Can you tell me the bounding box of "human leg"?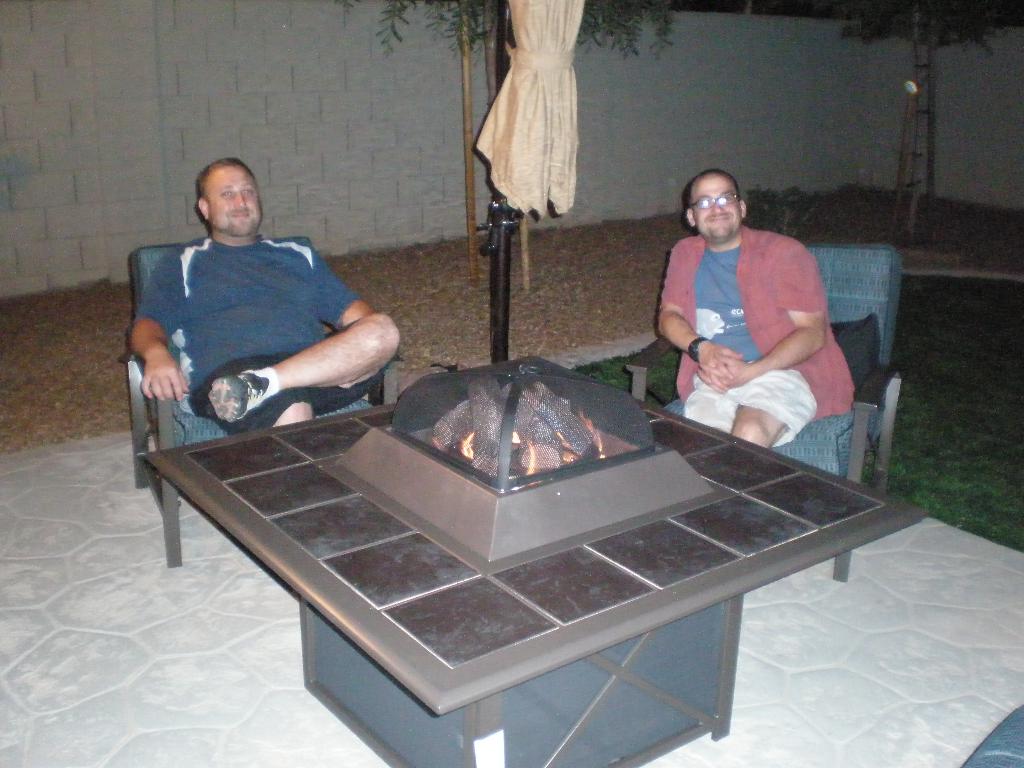
[726, 361, 828, 451].
